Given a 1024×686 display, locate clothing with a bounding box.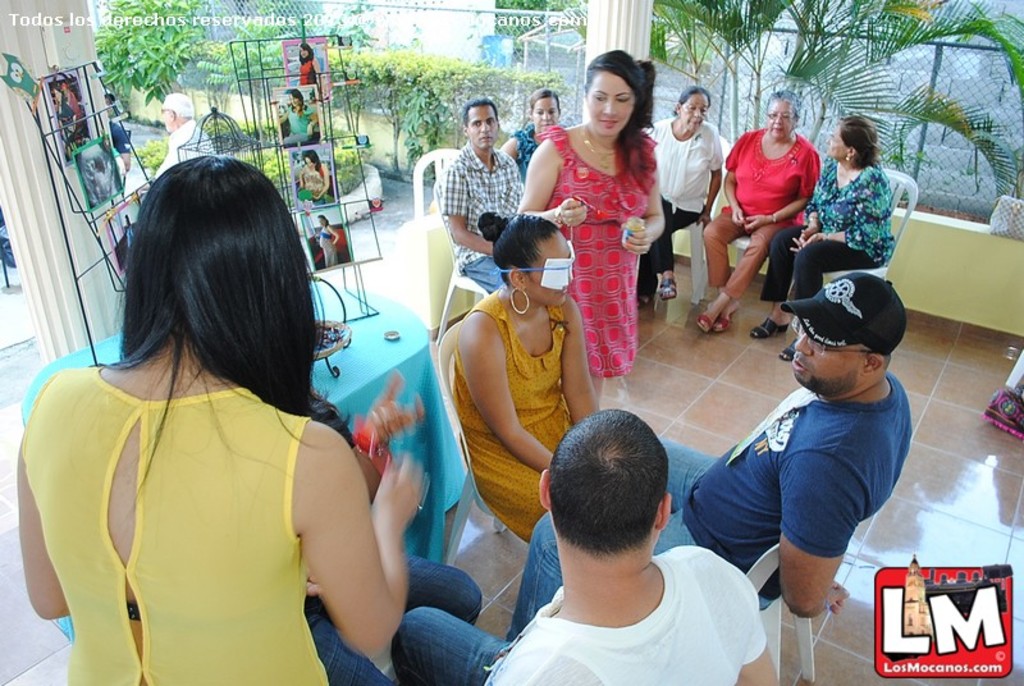
Located: l=300, t=55, r=317, b=86.
